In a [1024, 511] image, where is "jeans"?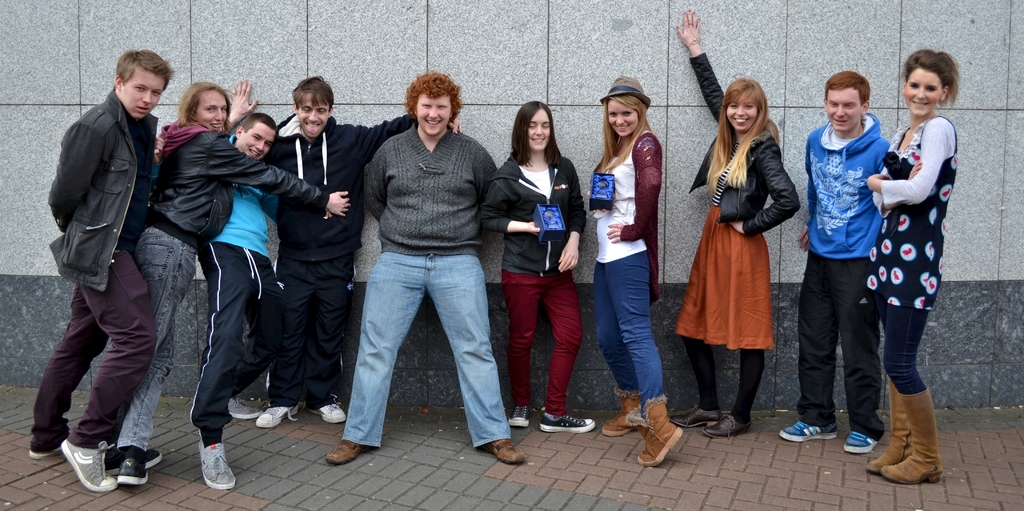
(x1=114, y1=226, x2=194, y2=453).
